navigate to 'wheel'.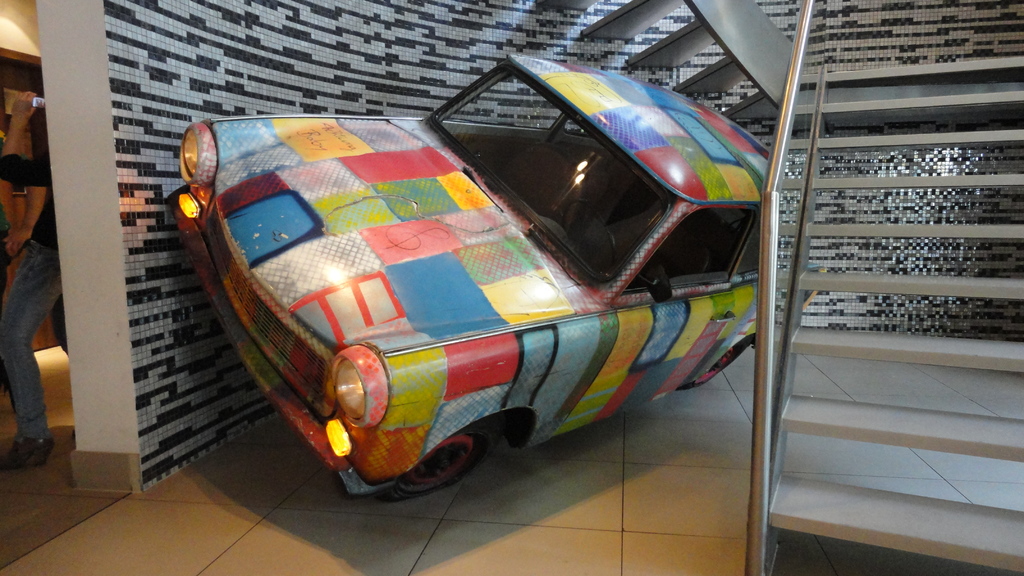
Navigation target: bbox=[409, 428, 491, 483].
